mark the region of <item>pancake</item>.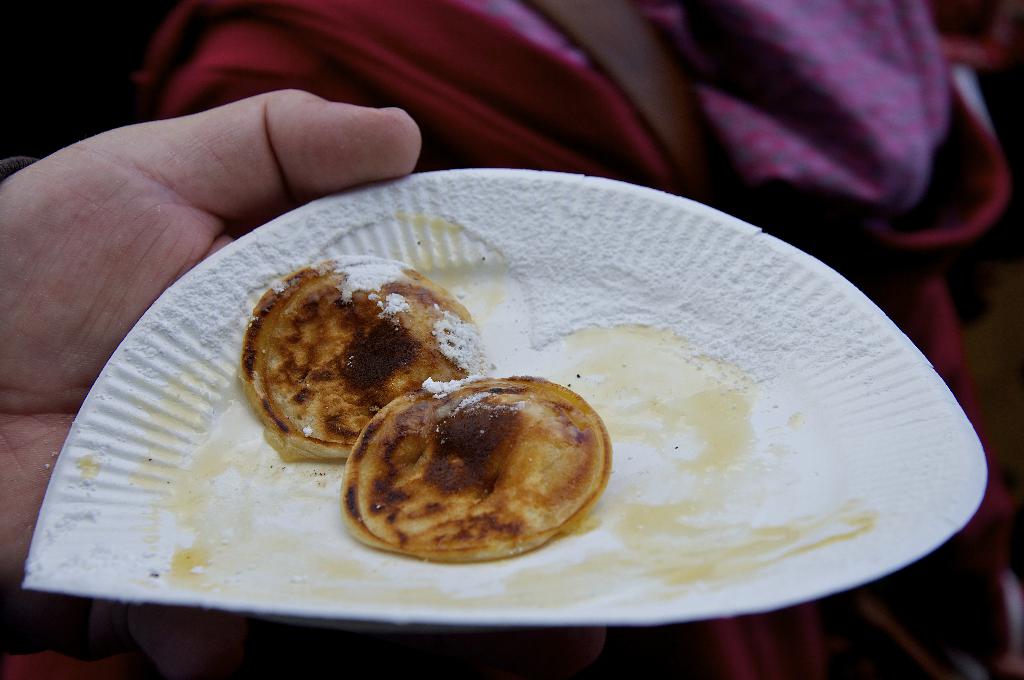
Region: (x1=347, y1=378, x2=605, y2=557).
